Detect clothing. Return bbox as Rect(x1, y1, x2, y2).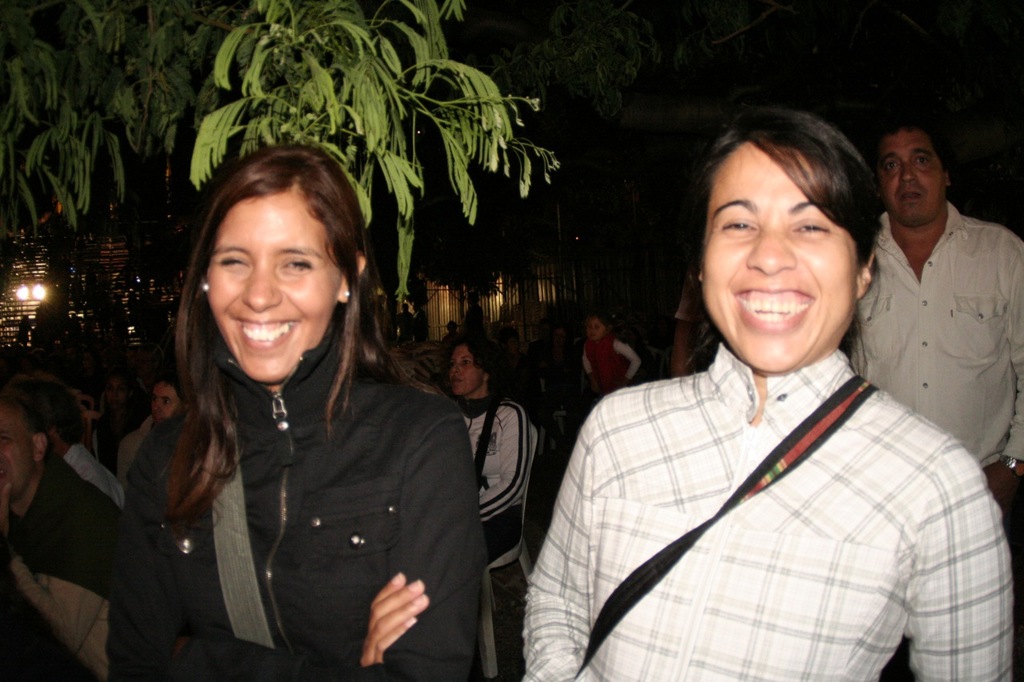
Rect(447, 398, 540, 681).
